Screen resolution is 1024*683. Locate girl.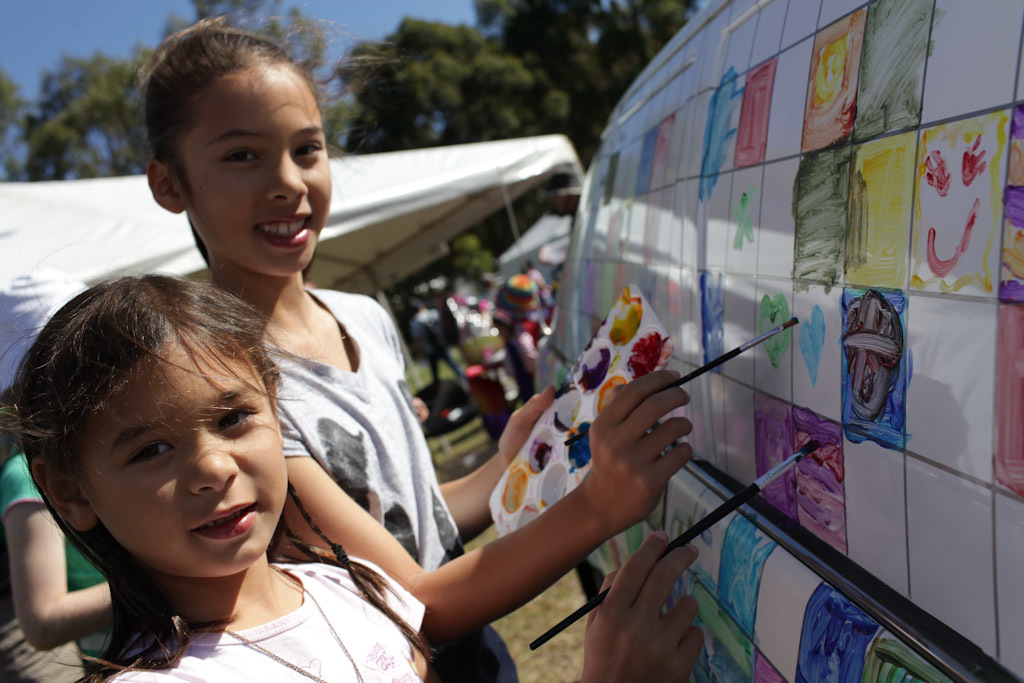
[141,5,700,682].
